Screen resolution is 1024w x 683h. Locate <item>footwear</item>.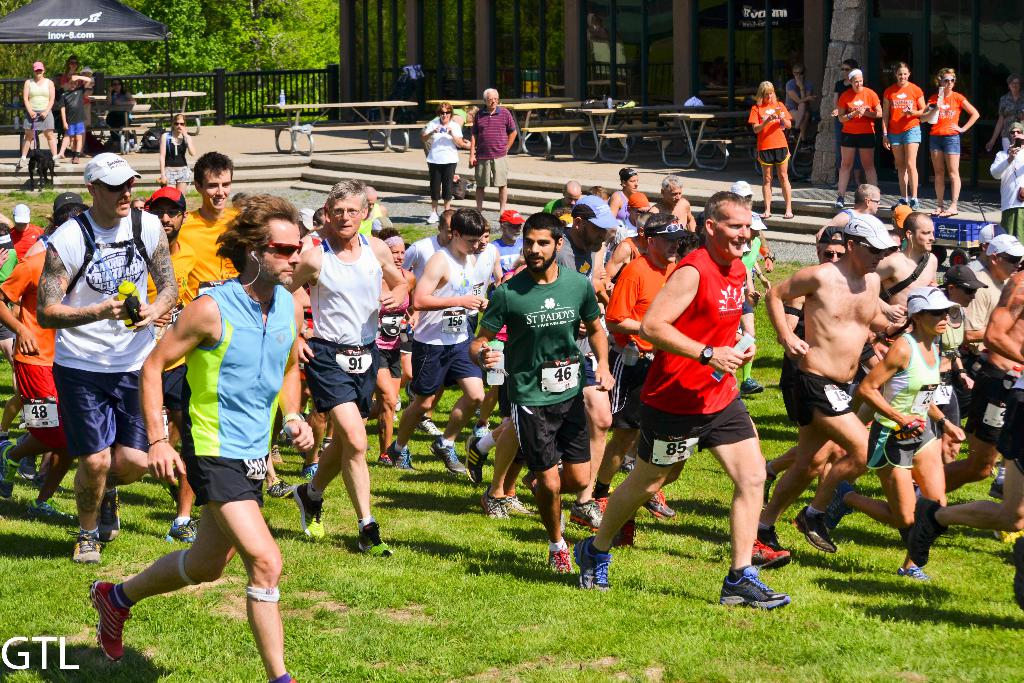
rect(271, 441, 283, 466).
